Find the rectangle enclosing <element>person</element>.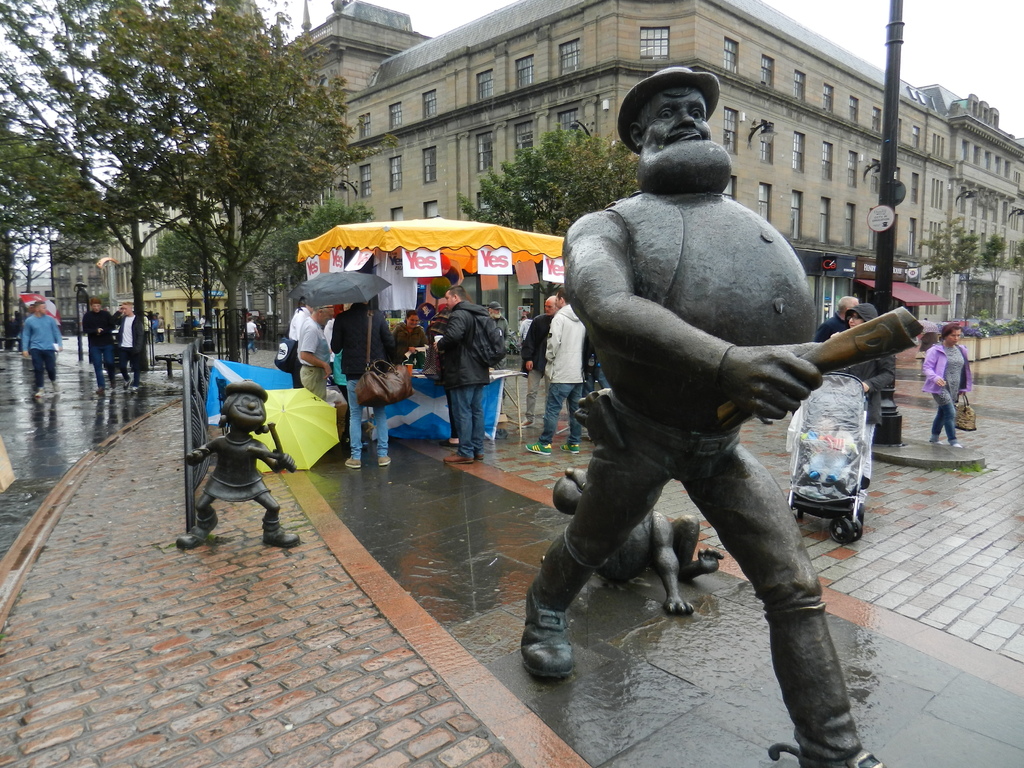
BBox(813, 294, 860, 344).
